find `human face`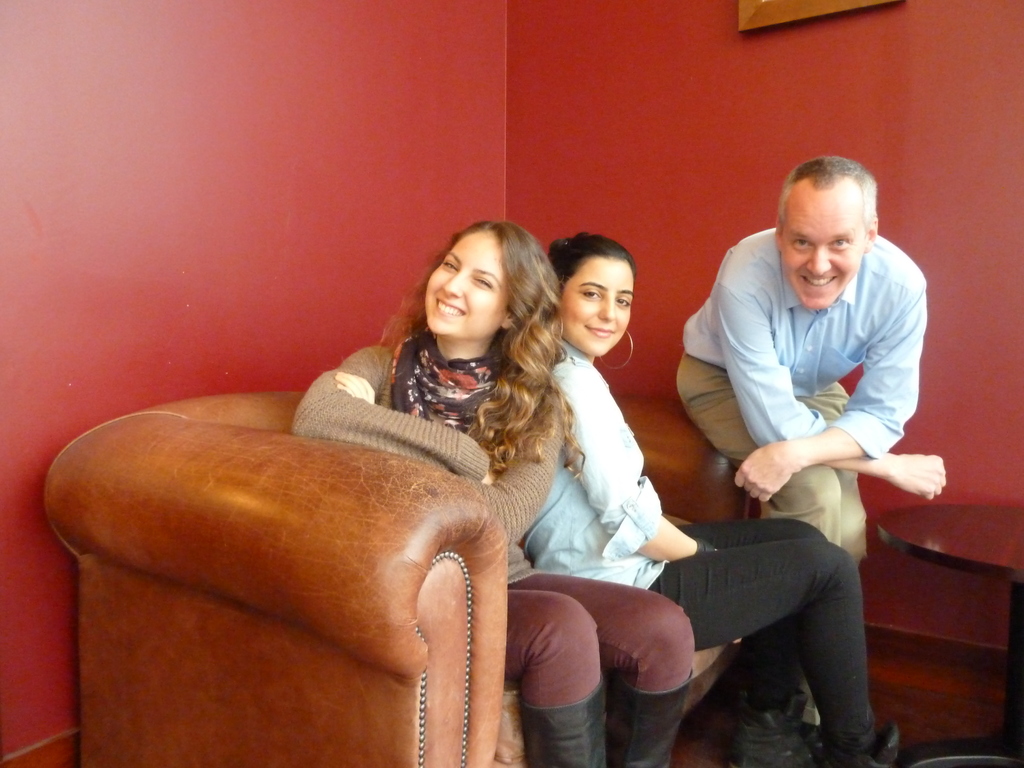
x1=559, y1=259, x2=633, y2=358
